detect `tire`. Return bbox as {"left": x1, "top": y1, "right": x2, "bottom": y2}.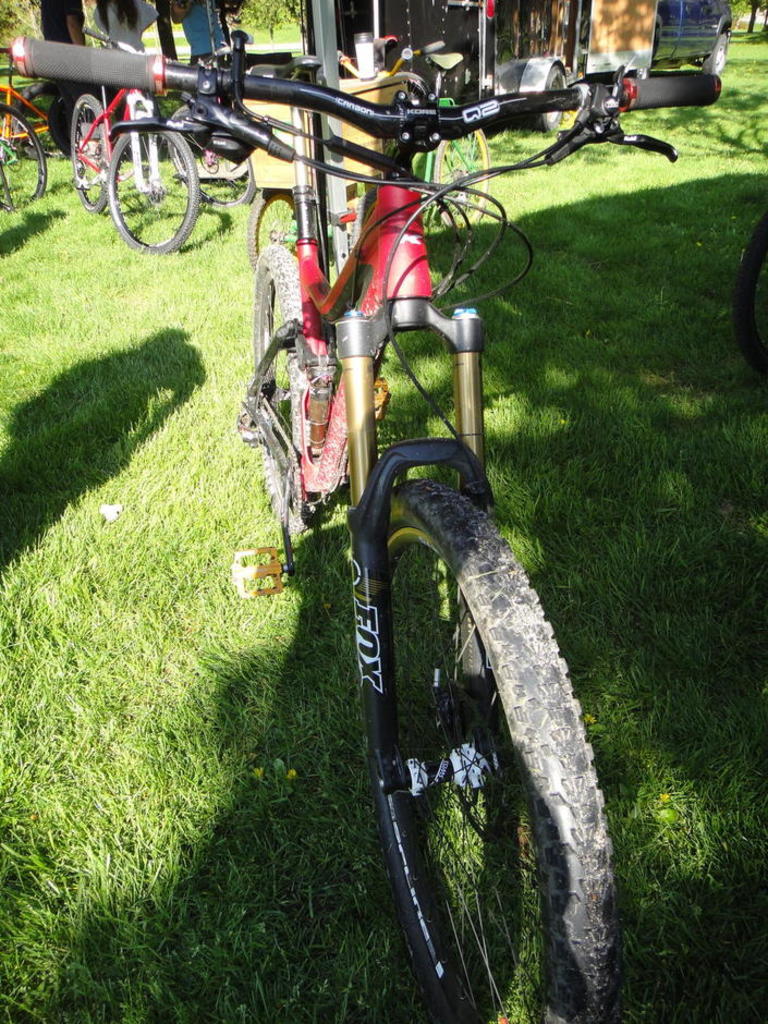
{"left": 529, "top": 60, "right": 576, "bottom": 127}.
